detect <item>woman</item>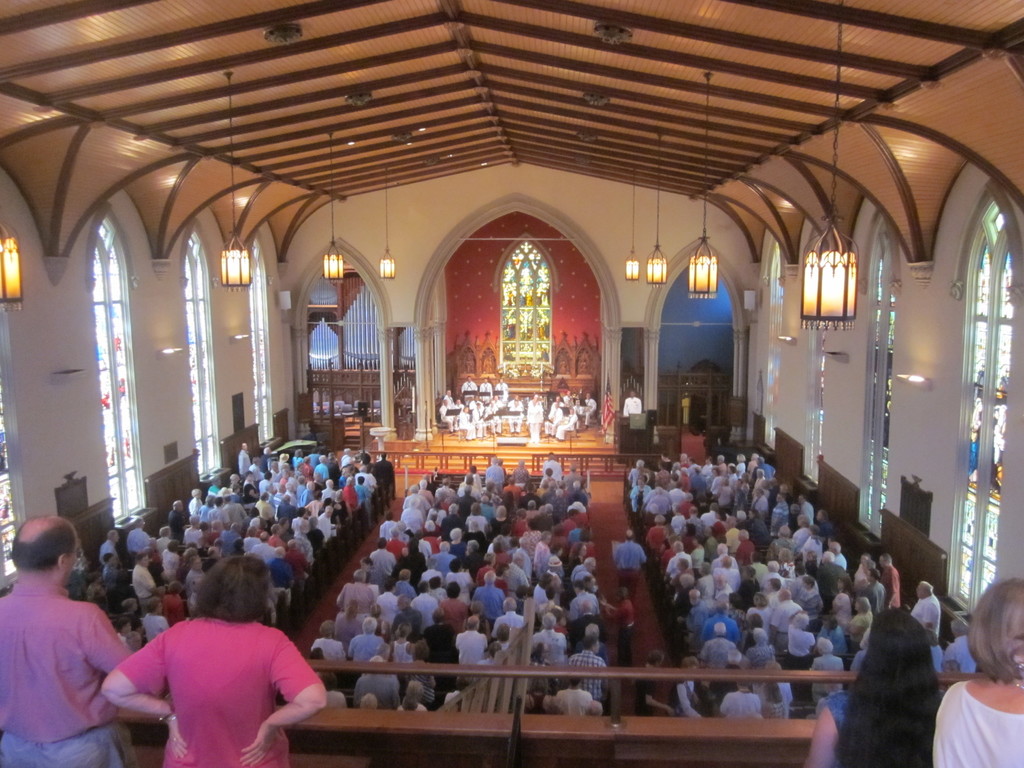
[left=676, top=572, right=696, bottom=621]
